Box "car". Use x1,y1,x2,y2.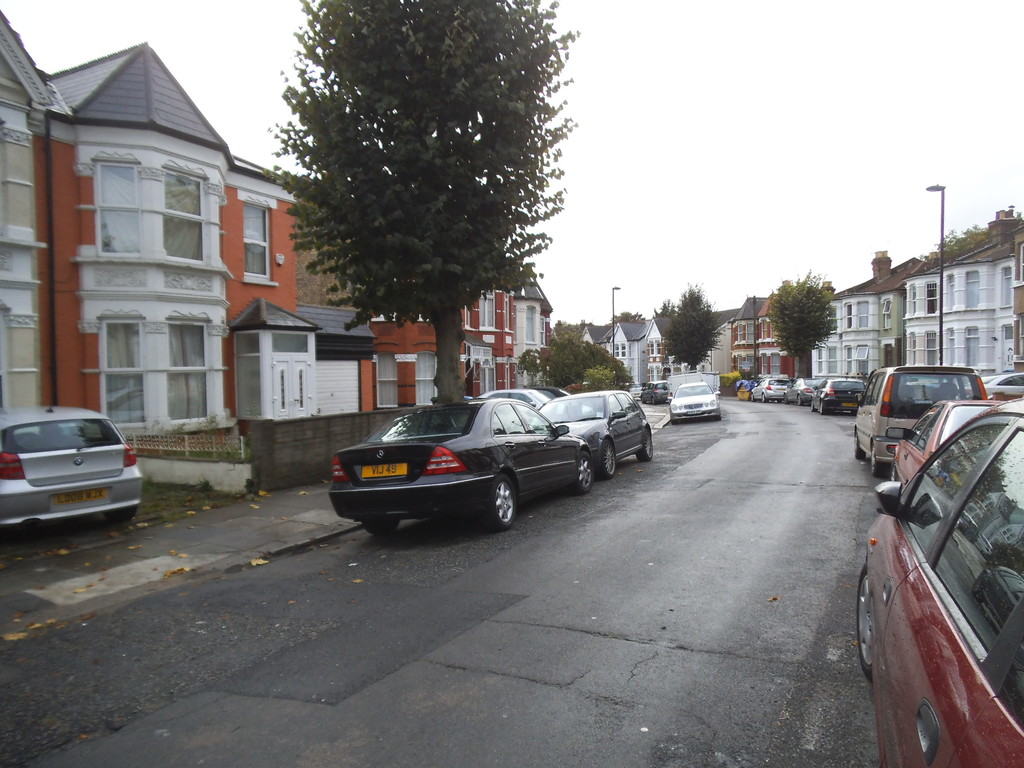
783,375,824,407.
